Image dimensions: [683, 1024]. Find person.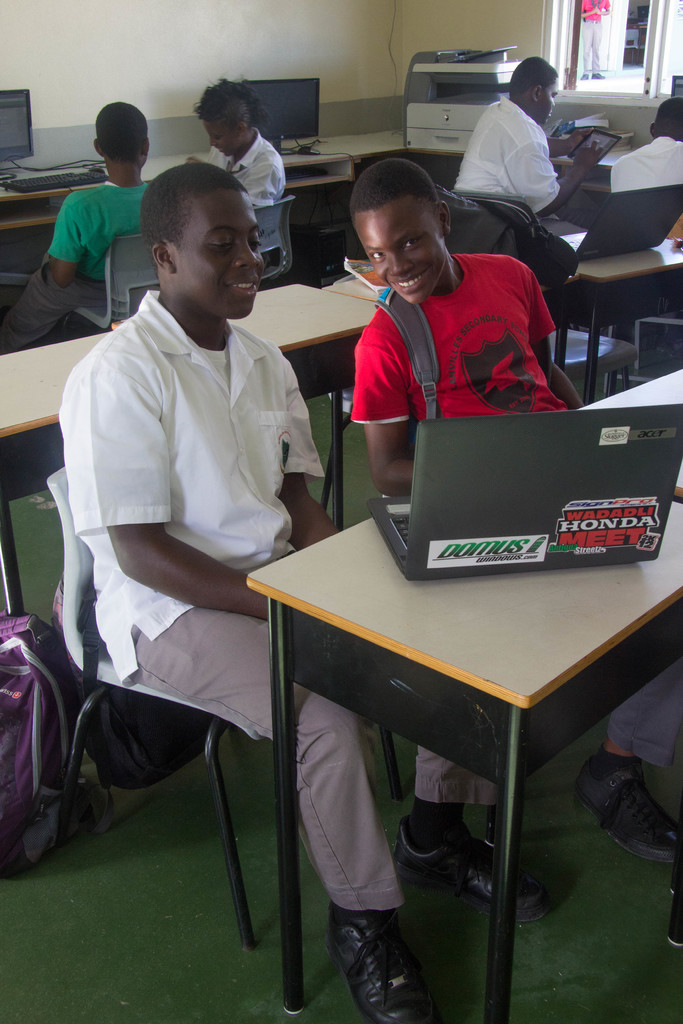
x1=612, y1=89, x2=682, y2=197.
